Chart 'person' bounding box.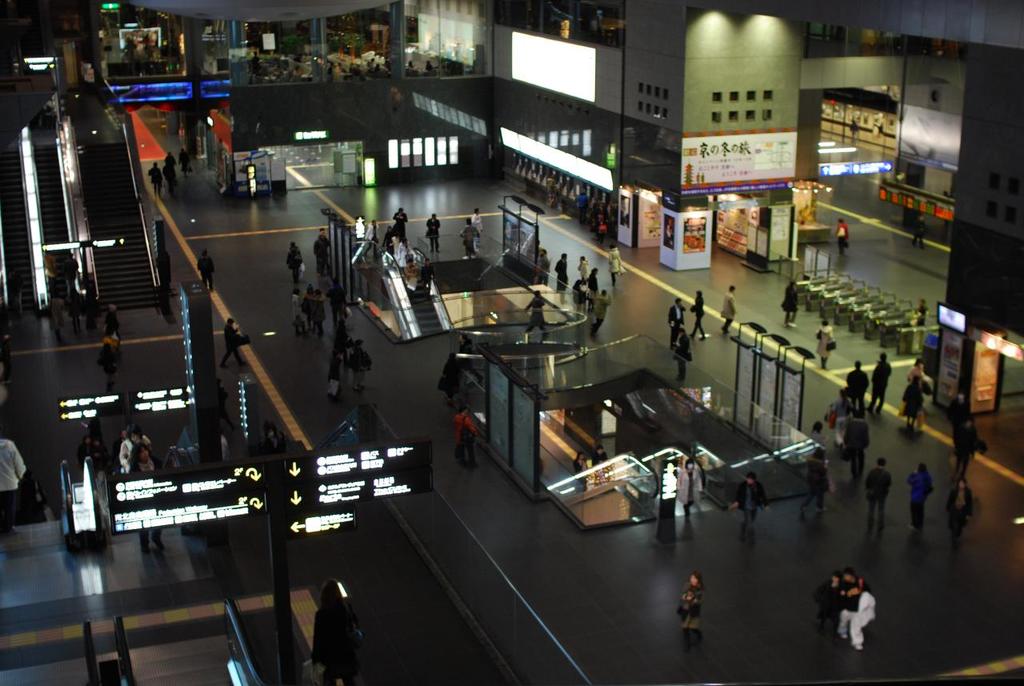
Charted: (left=586, top=266, right=597, bottom=314).
